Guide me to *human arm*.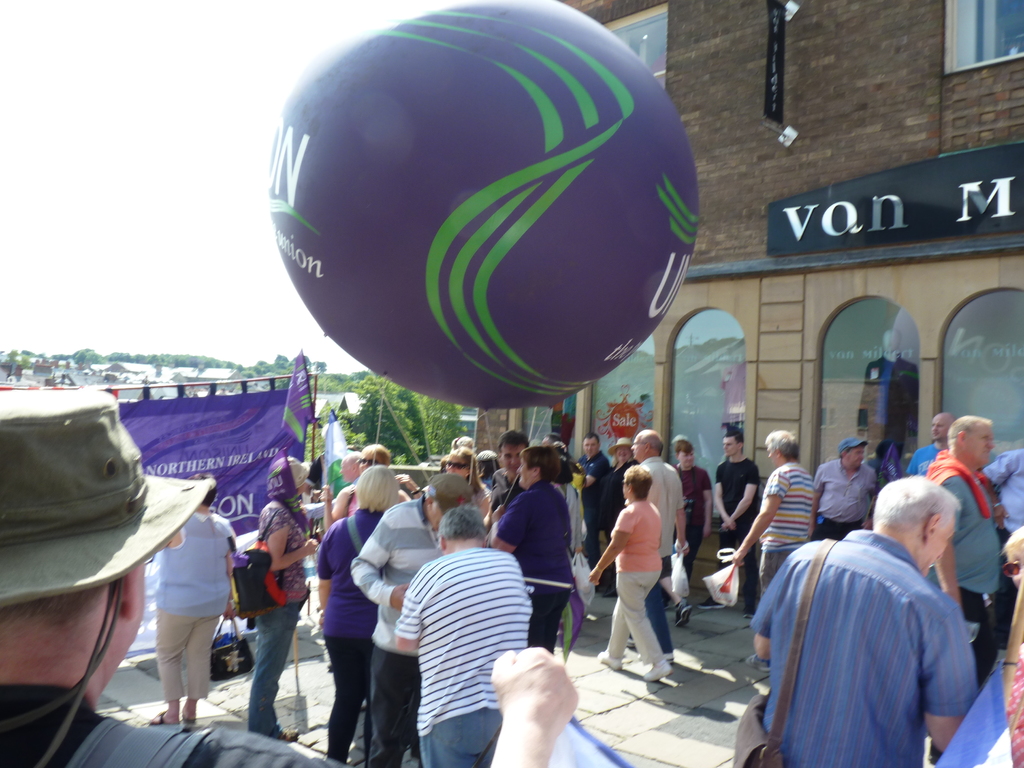
Guidance: (x1=992, y1=580, x2=1023, y2=715).
